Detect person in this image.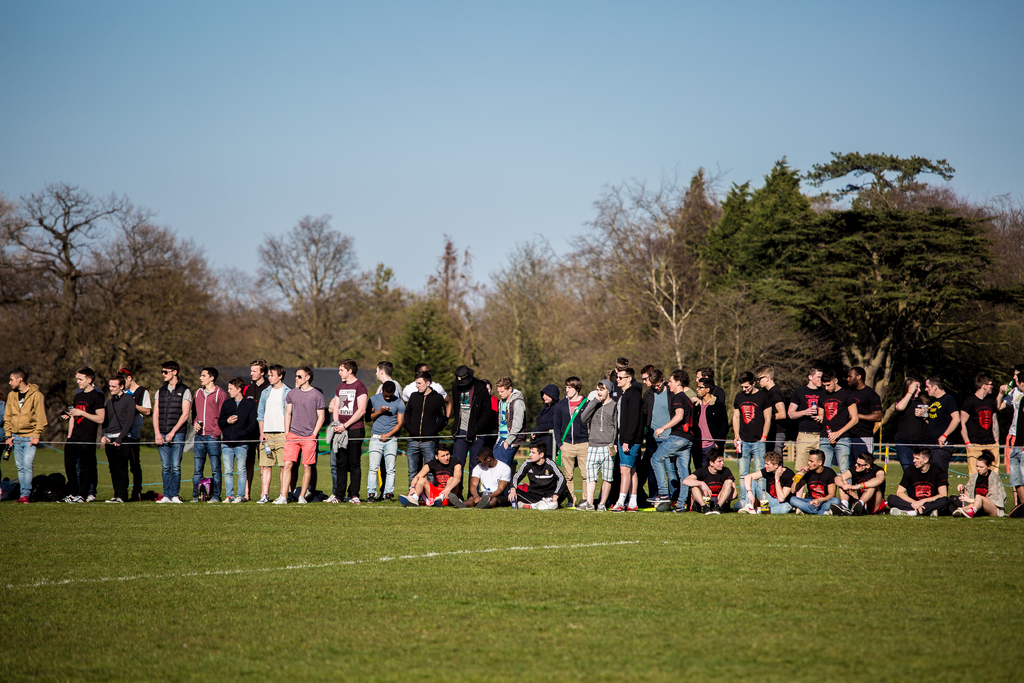
Detection: bbox=(643, 368, 671, 507).
